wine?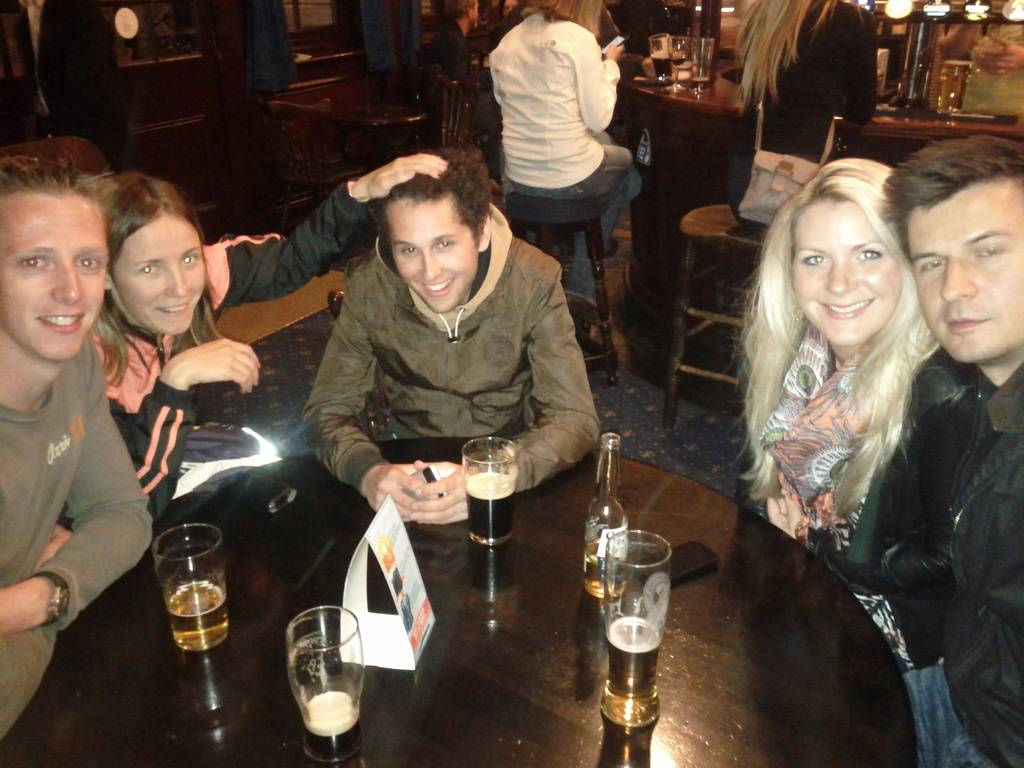
region(668, 58, 682, 63)
